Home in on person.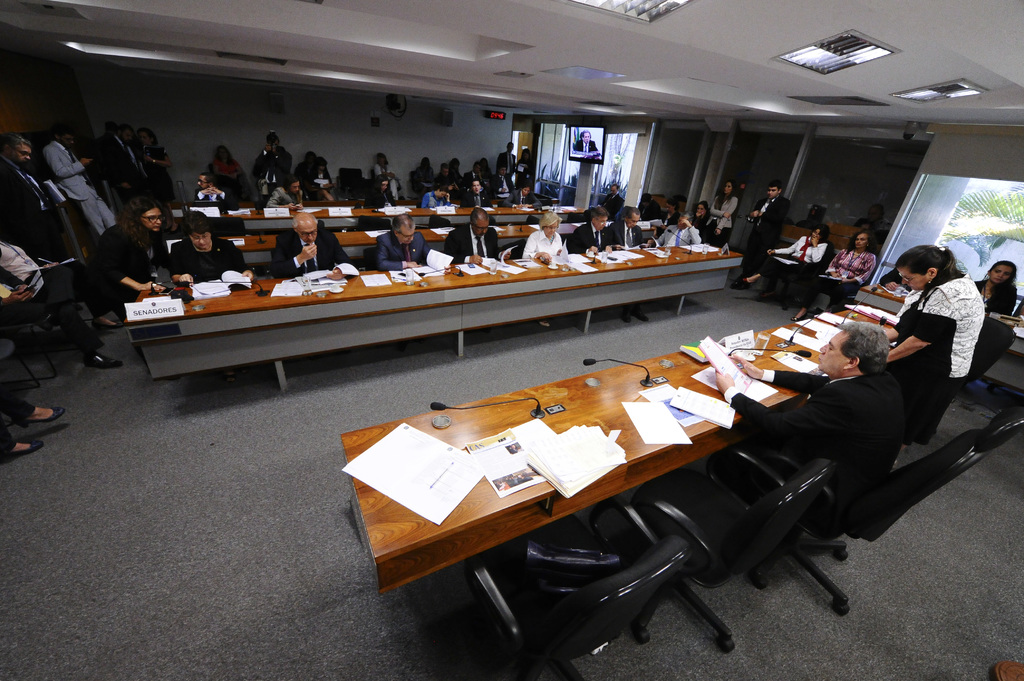
Homed in at BBox(262, 176, 303, 210).
